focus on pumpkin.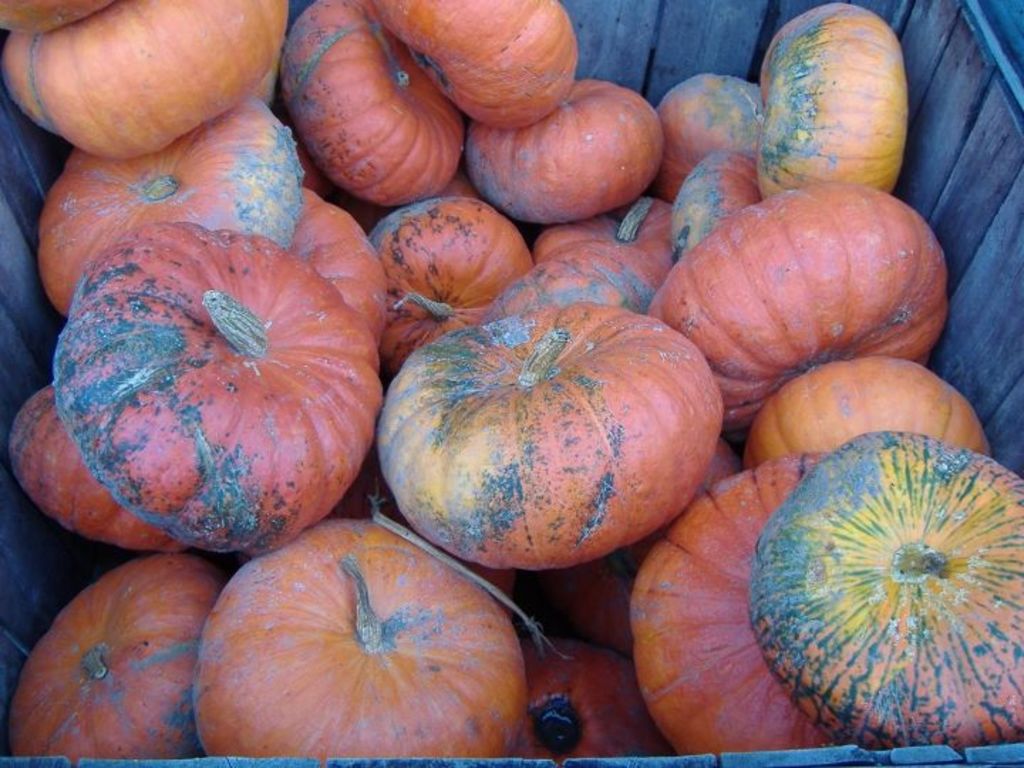
Focused at 270/0/474/208.
